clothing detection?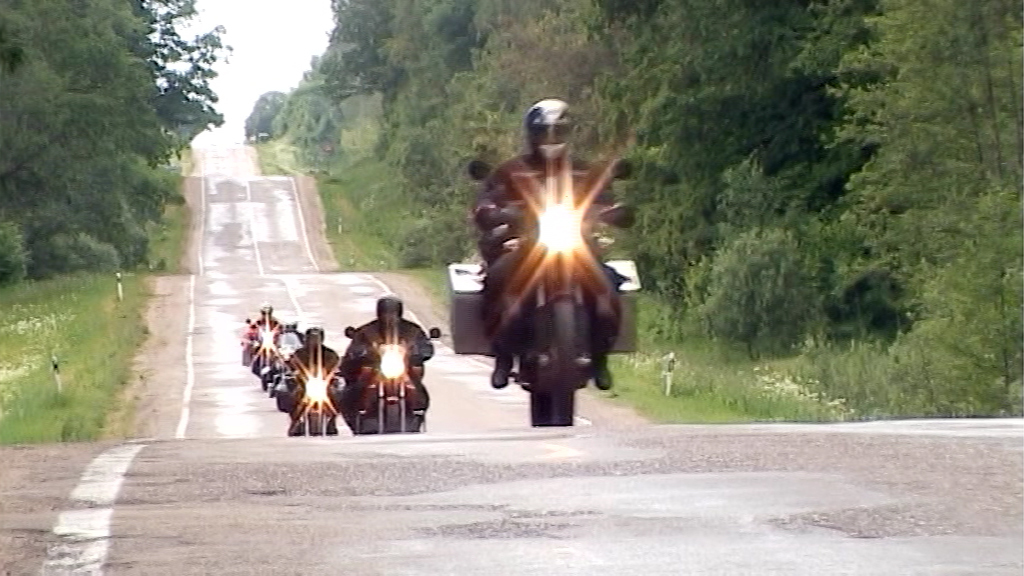
477,148,626,370
